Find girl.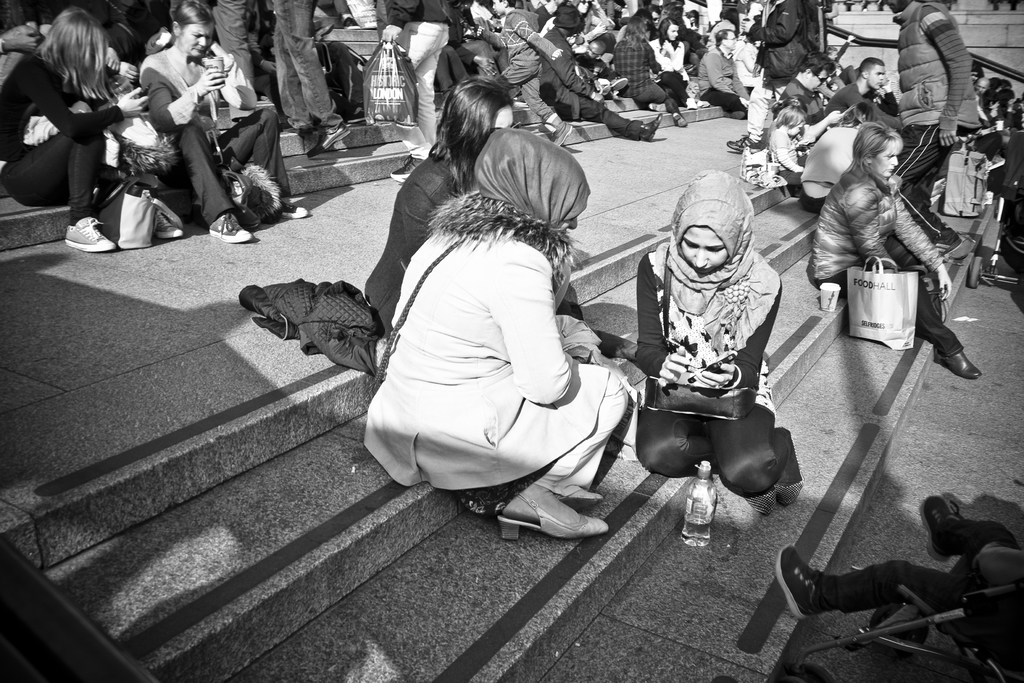
<bbox>638, 172, 803, 515</bbox>.
